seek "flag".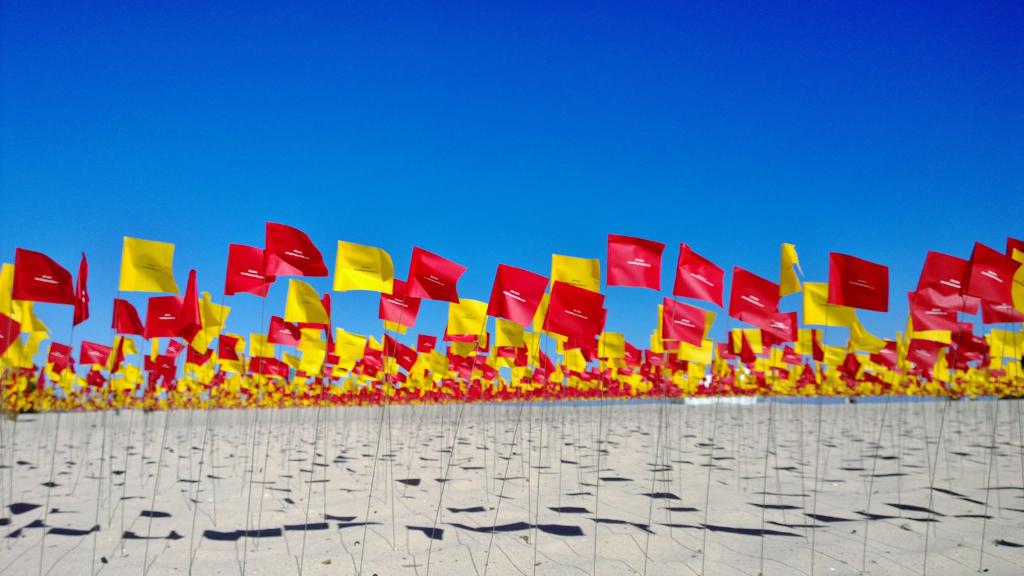
76 338 118 368.
